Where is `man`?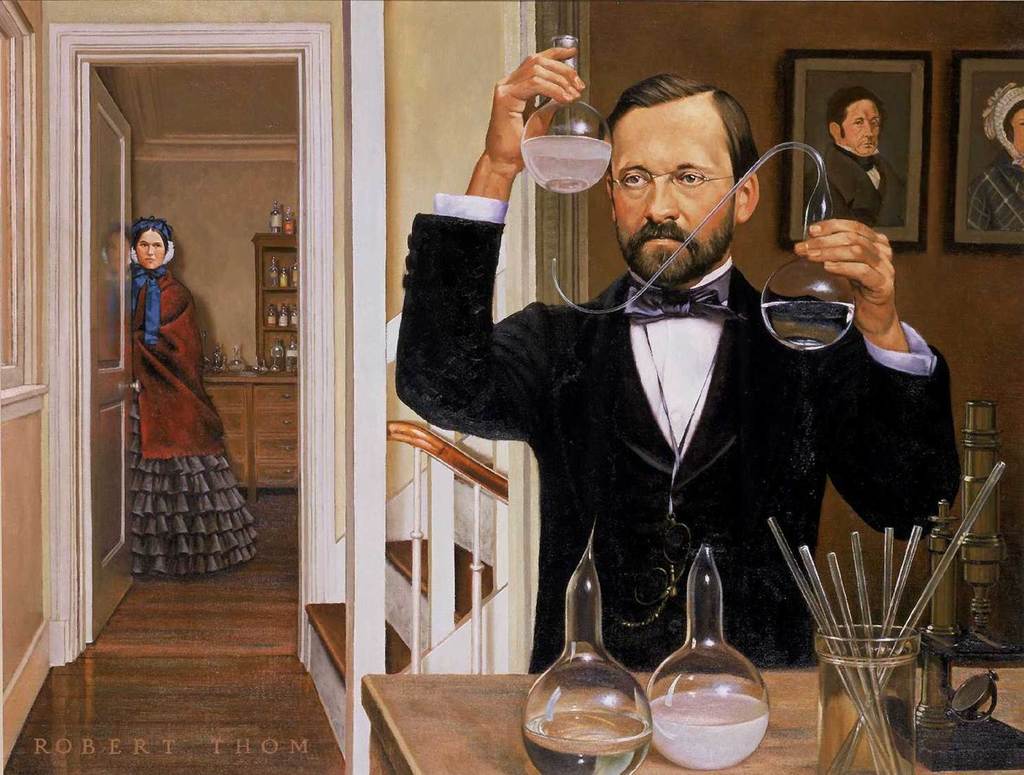
bbox=[397, 39, 960, 675].
